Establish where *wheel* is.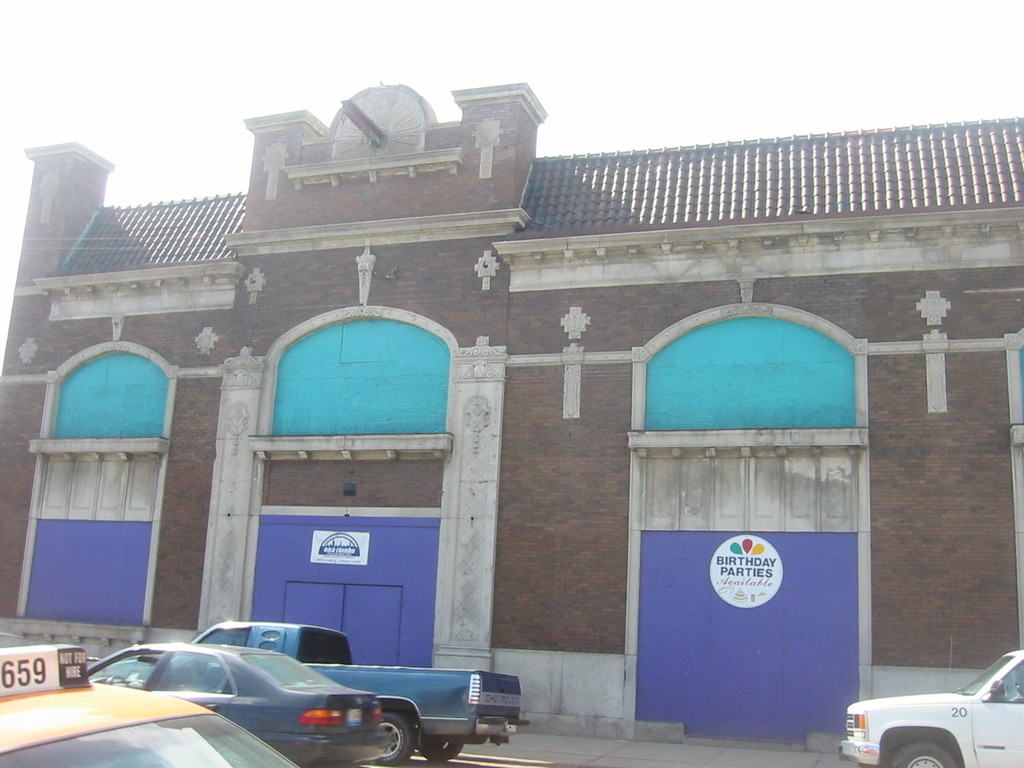
Established at x1=372 y1=714 x2=416 y2=767.
